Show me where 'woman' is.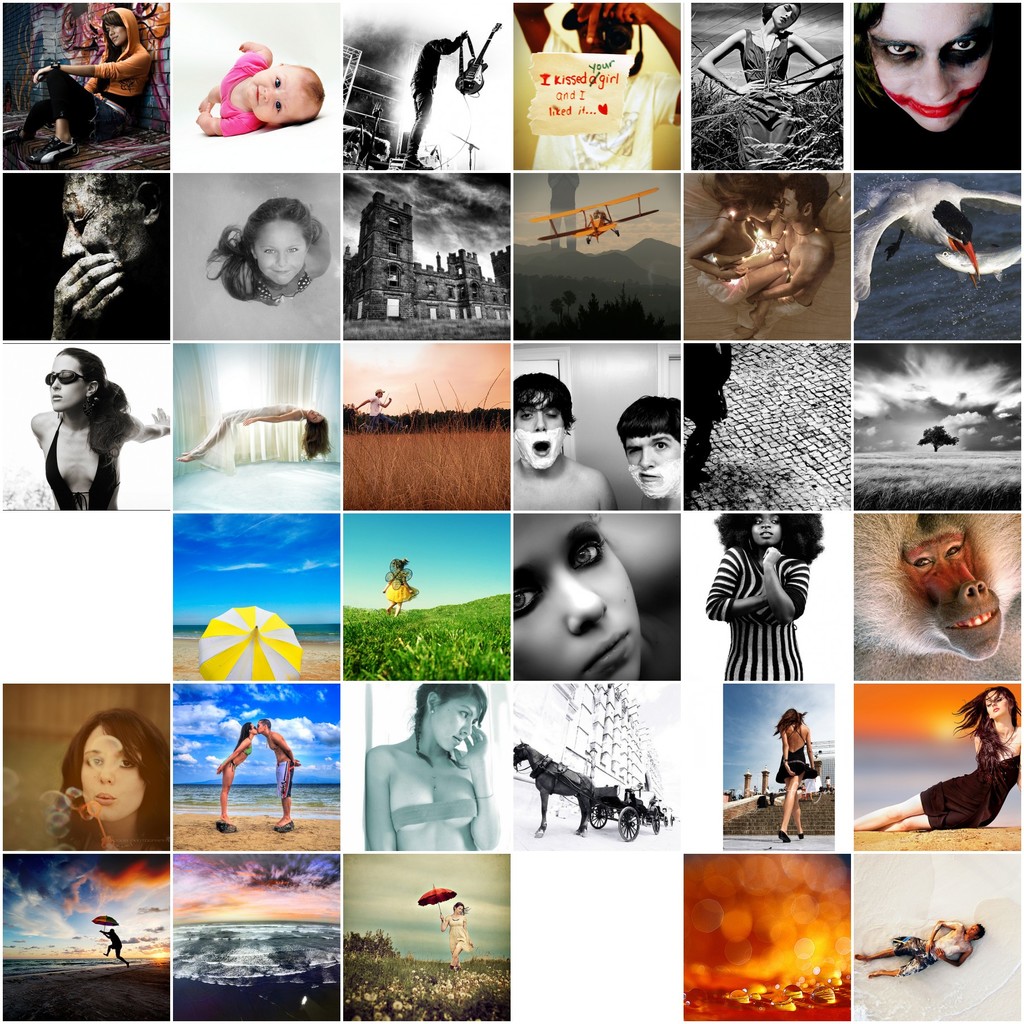
'woman' is at [854, 691, 1018, 830].
